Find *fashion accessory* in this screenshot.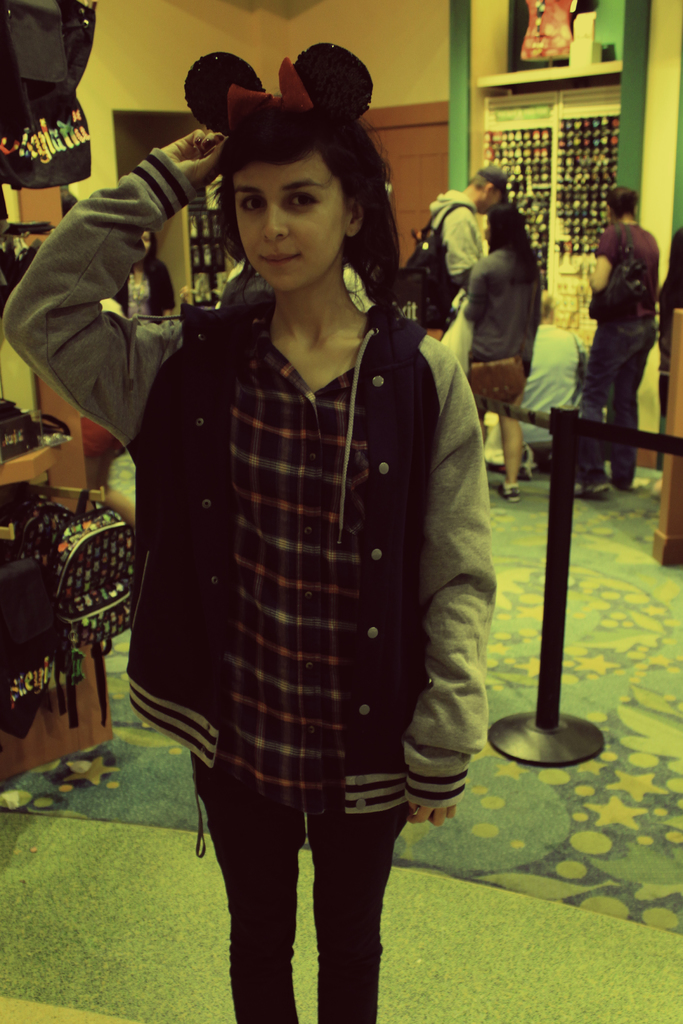
The bounding box for *fashion accessory* is [466, 279, 539, 412].
